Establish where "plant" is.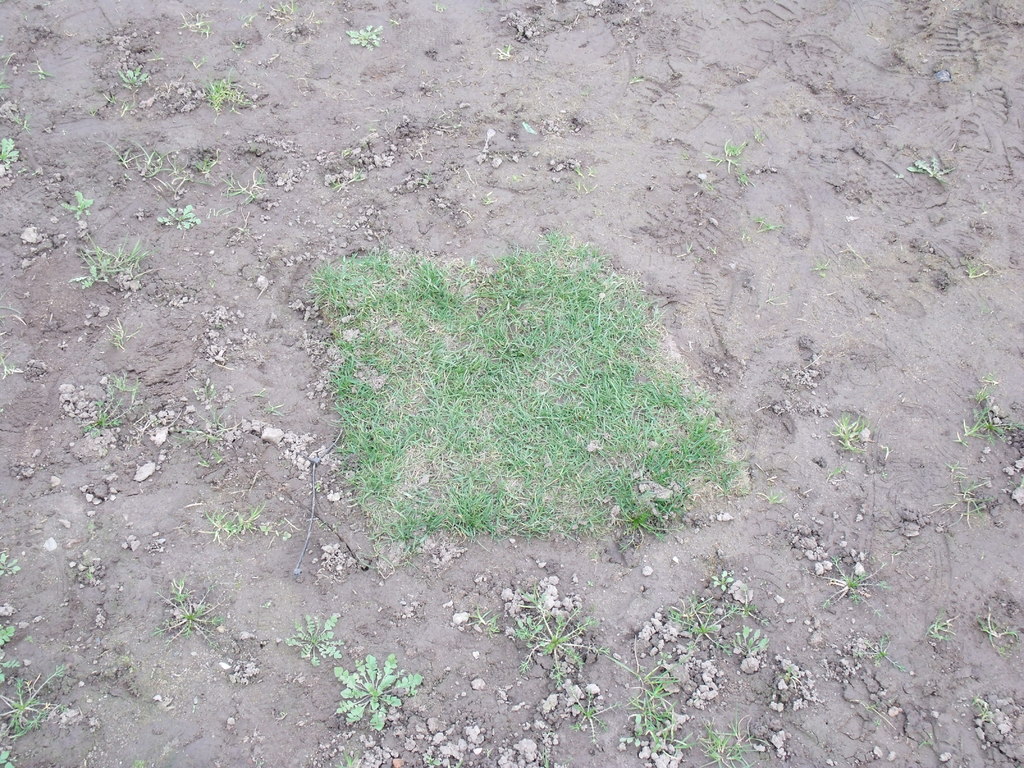
Established at rect(639, 641, 700, 757).
